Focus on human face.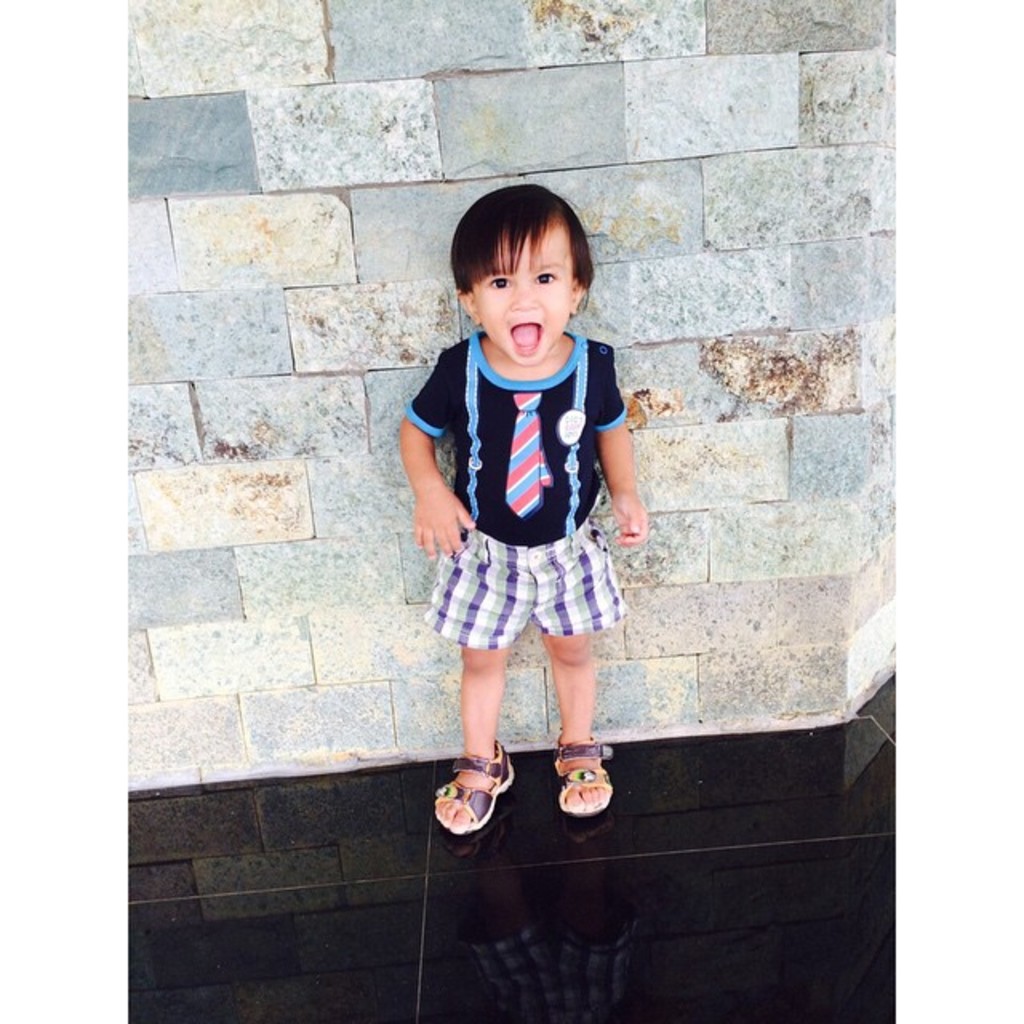
Focused at l=480, t=222, r=549, b=365.
